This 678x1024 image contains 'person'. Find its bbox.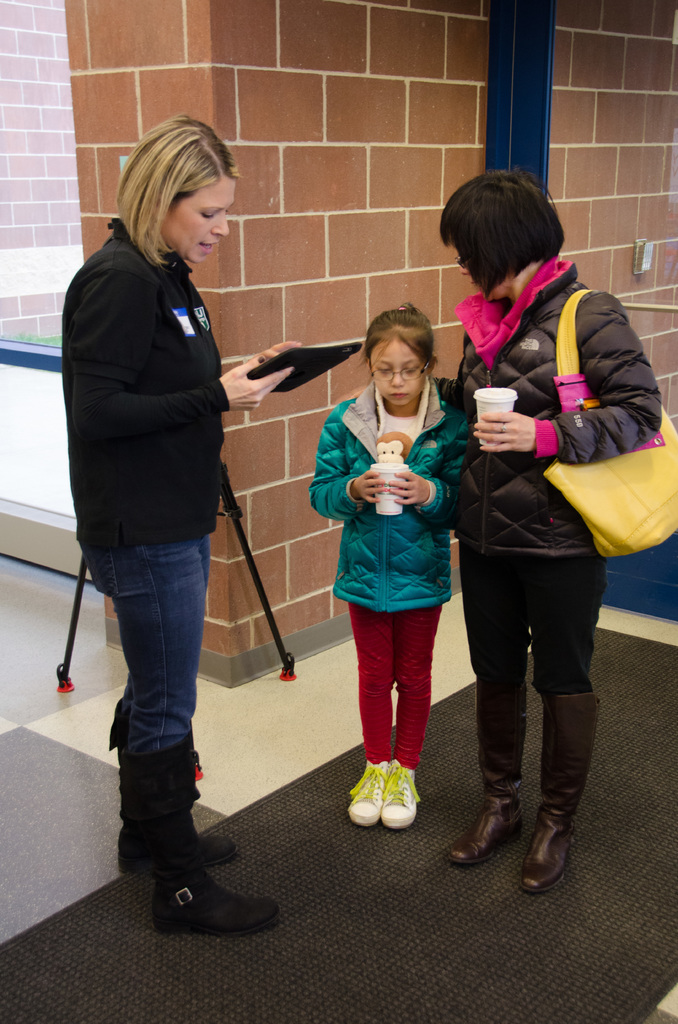
l=307, t=307, r=475, b=844.
